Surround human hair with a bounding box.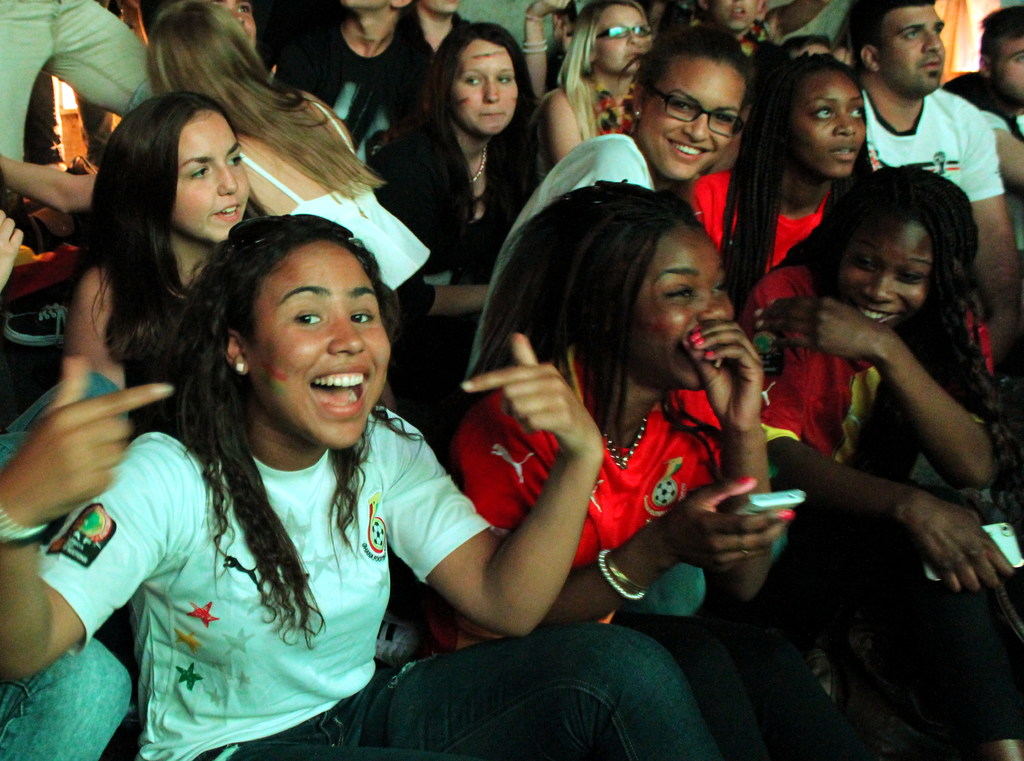
x1=66 y1=90 x2=264 y2=363.
